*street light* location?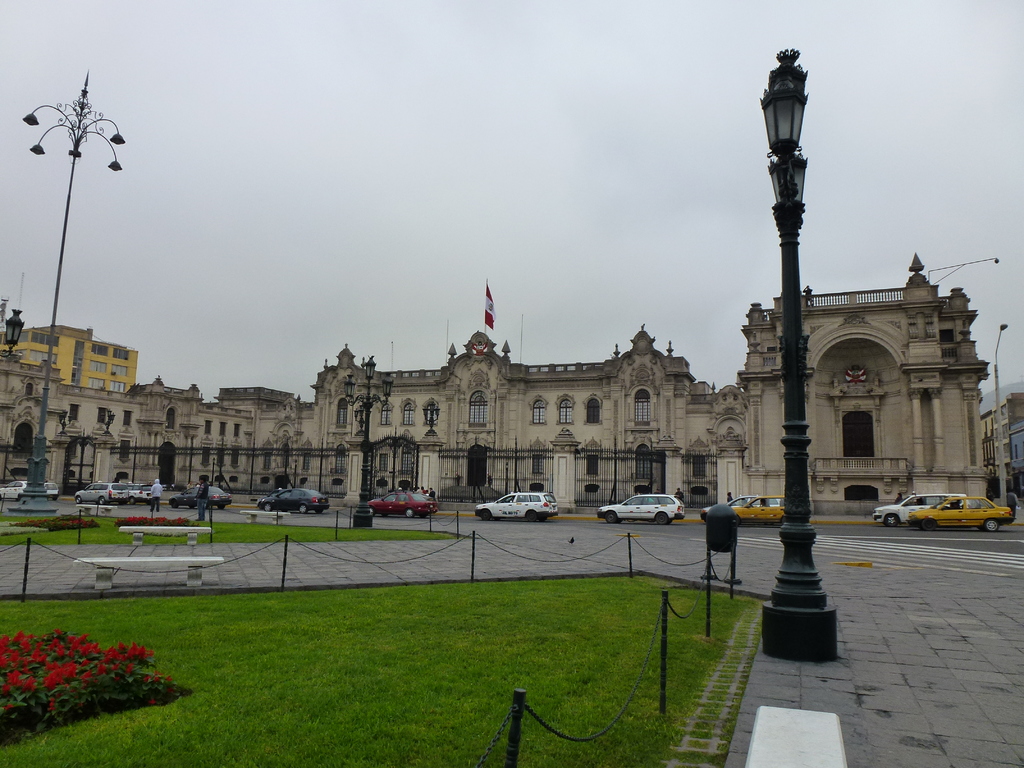
BBox(346, 355, 393, 529)
